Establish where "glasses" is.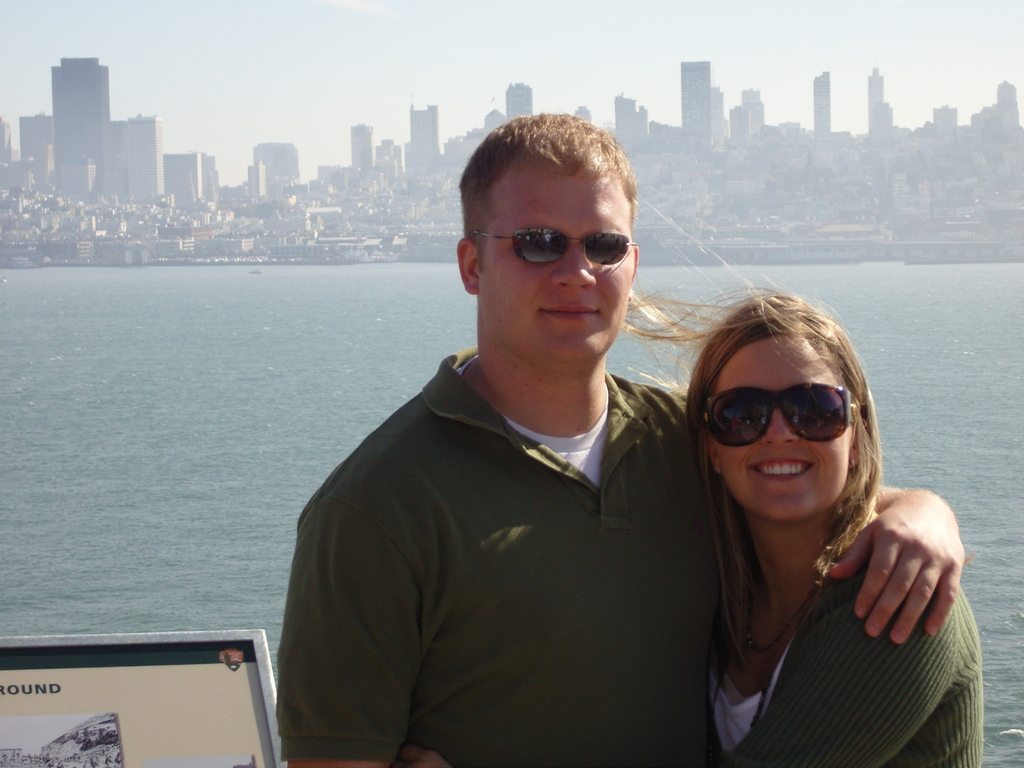
Established at crop(693, 383, 873, 449).
